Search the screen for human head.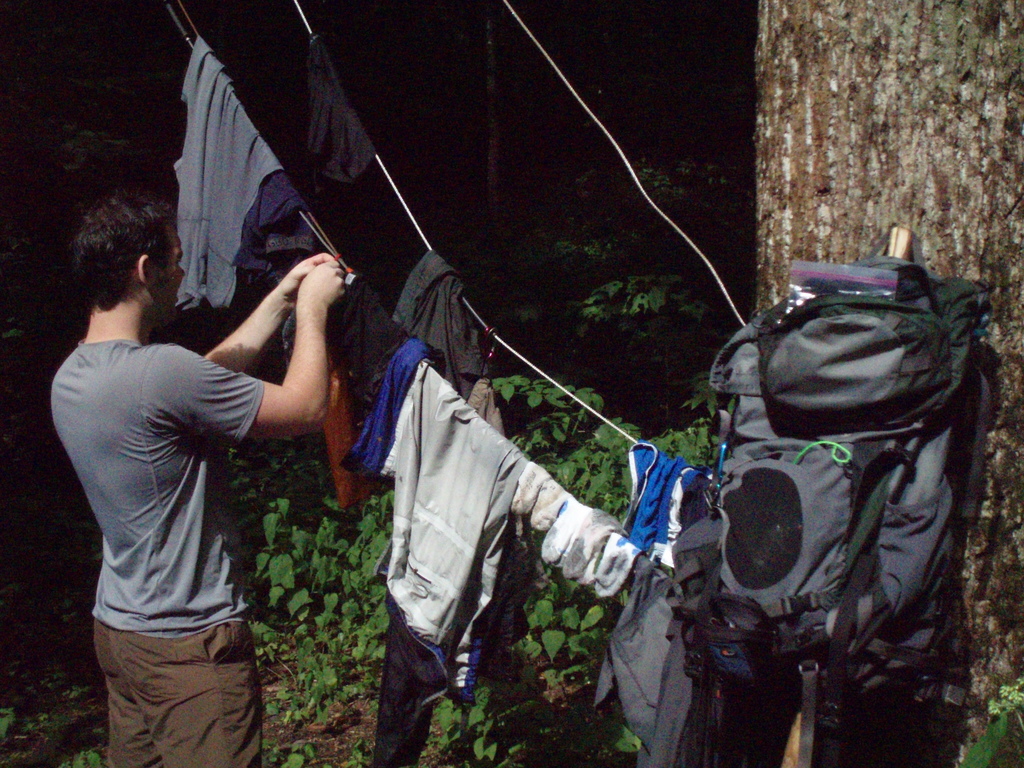
Found at l=71, t=191, r=186, b=323.
